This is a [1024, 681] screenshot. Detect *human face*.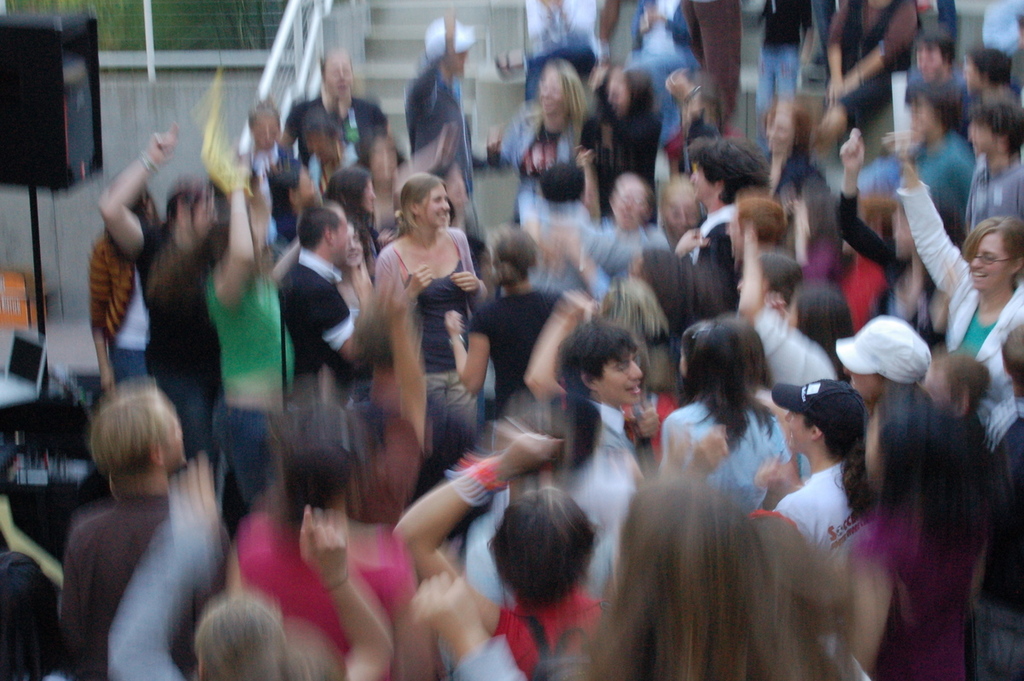
<box>923,367,955,406</box>.
